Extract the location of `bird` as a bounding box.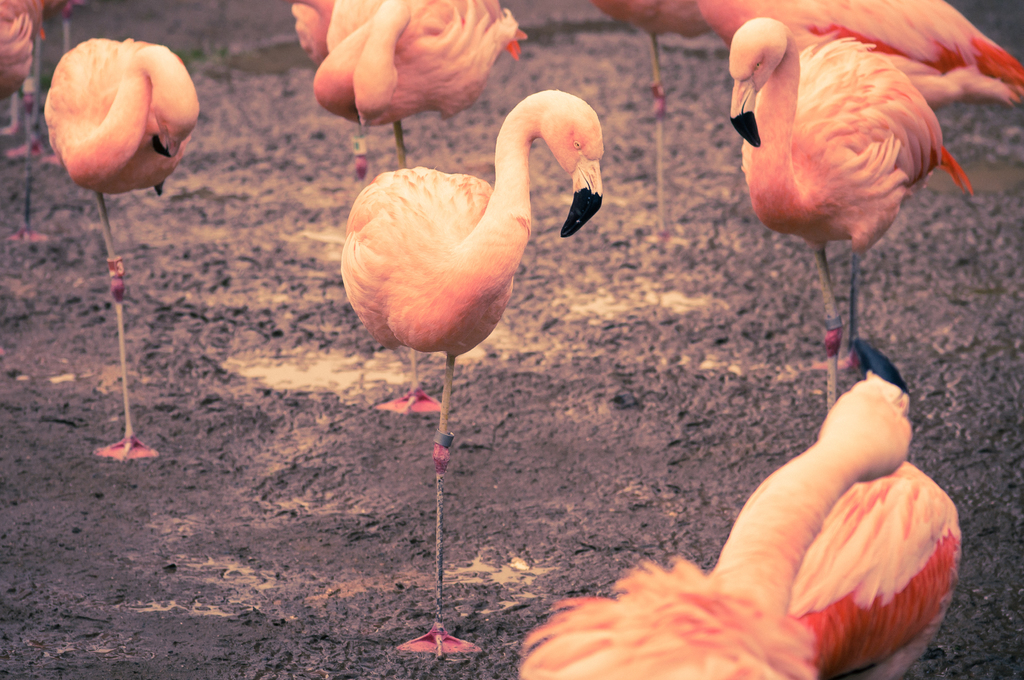
pyautogui.locateOnScreen(721, 15, 973, 417).
